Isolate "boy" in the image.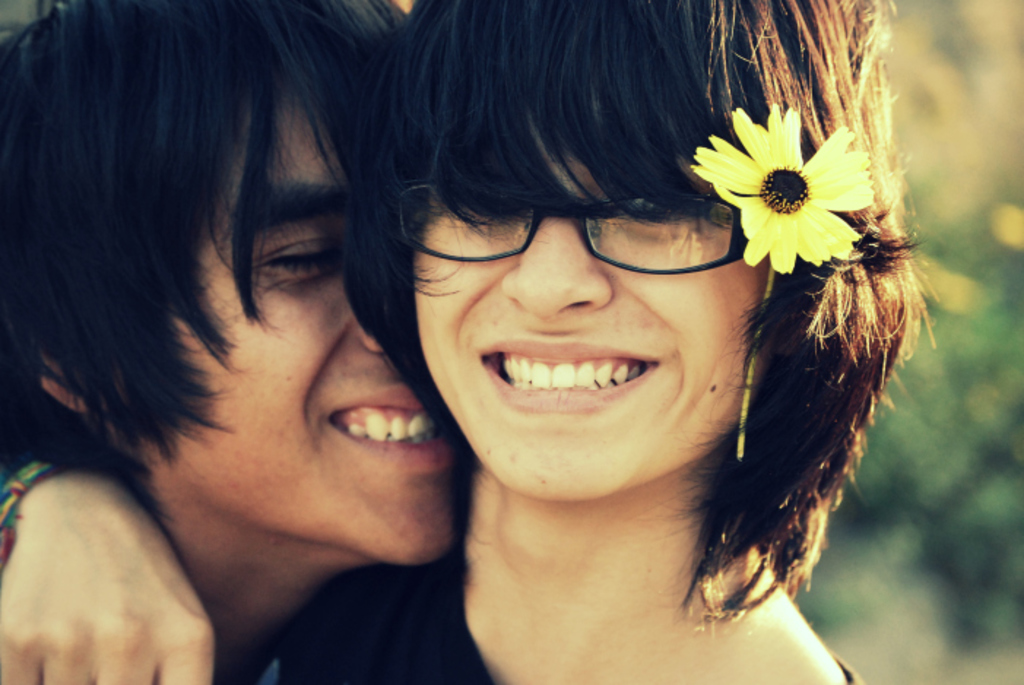
Isolated region: box=[0, 0, 489, 684].
